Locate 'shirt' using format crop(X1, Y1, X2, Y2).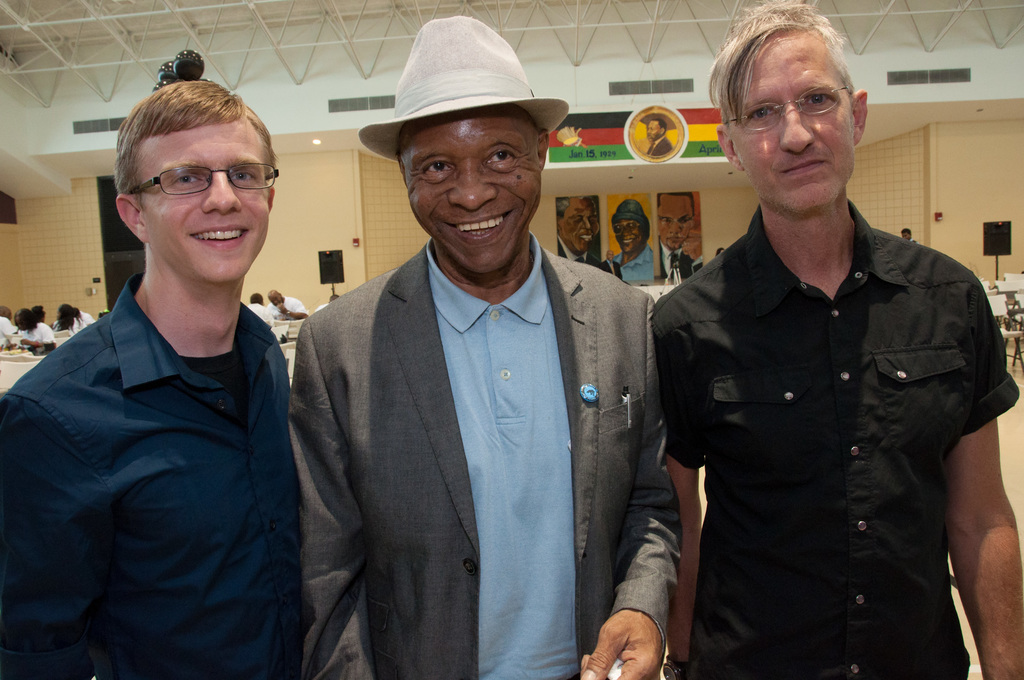
crop(650, 201, 1020, 679).
